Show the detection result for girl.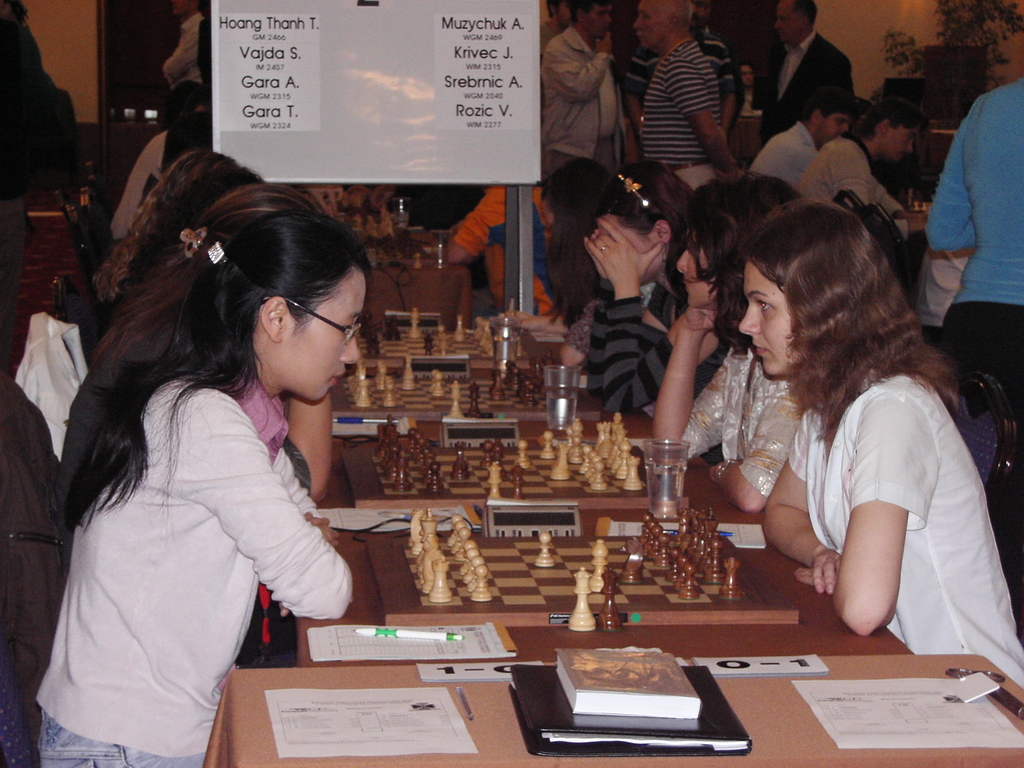
650 172 796 513.
